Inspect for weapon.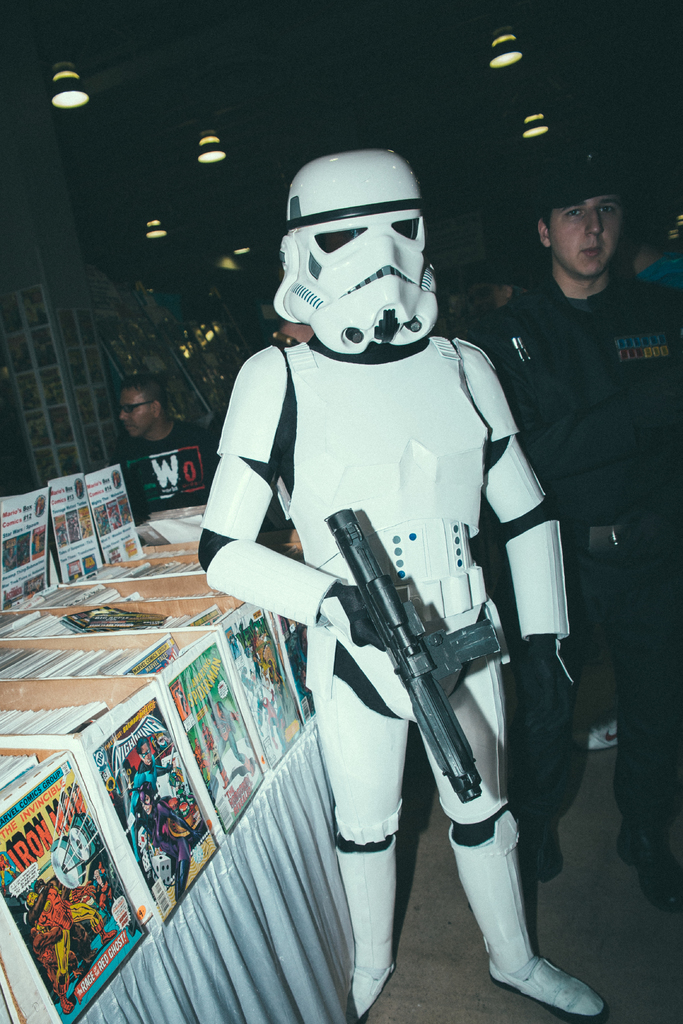
Inspection: 317:503:498:869.
